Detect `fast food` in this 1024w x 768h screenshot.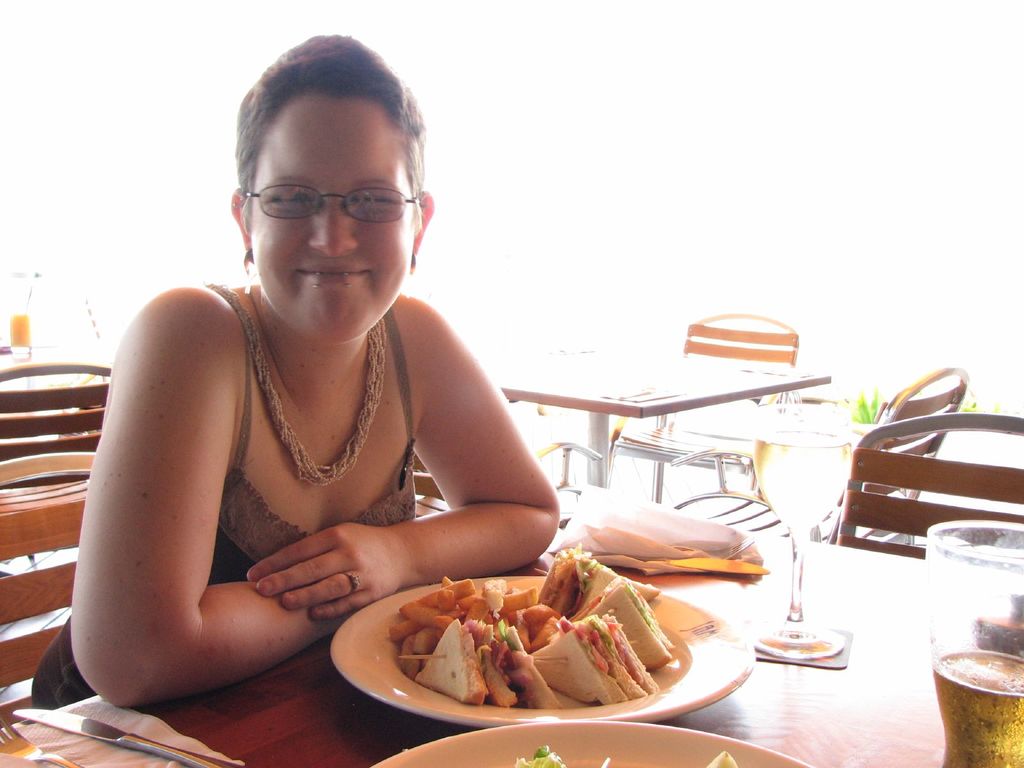
Detection: 409,621,548,705.
